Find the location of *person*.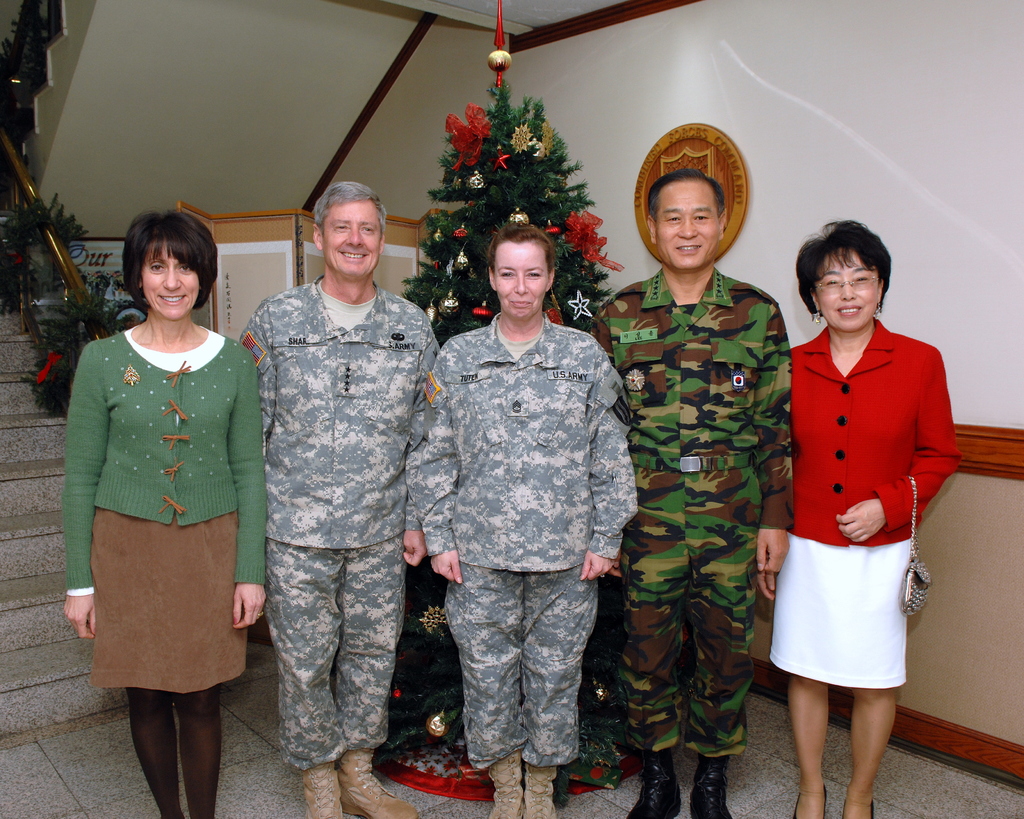
Location: box(754, 207, 954, 818).
